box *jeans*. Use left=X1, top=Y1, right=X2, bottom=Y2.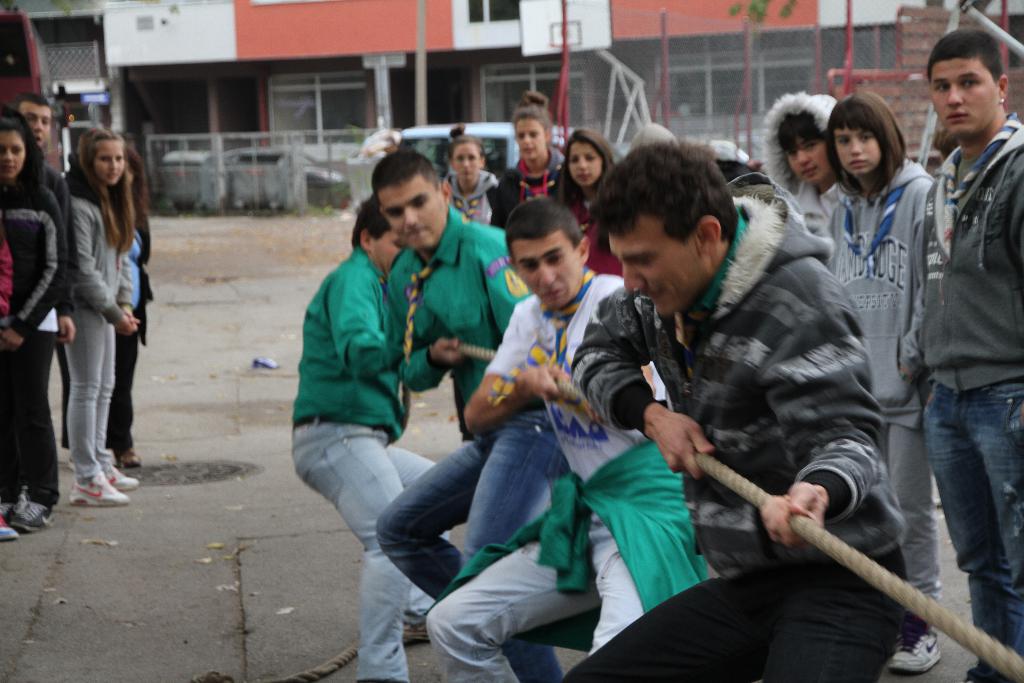
left=288, top=418, right=440, bottom=682.
